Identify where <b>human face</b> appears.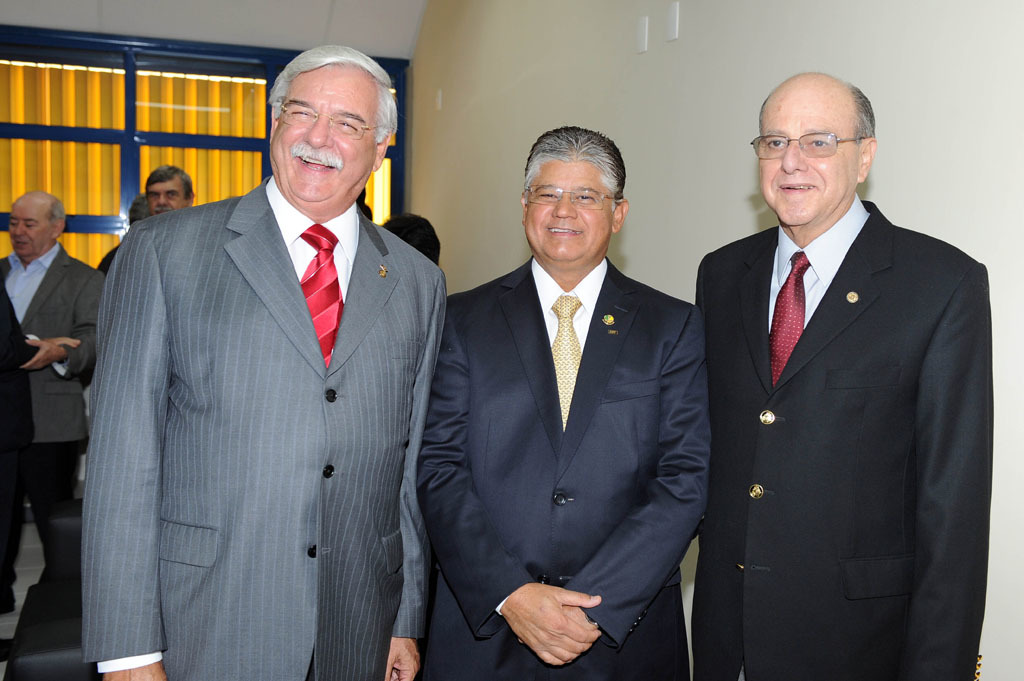
Appears at x1=757, y1=101, x2=857, y2=223.
